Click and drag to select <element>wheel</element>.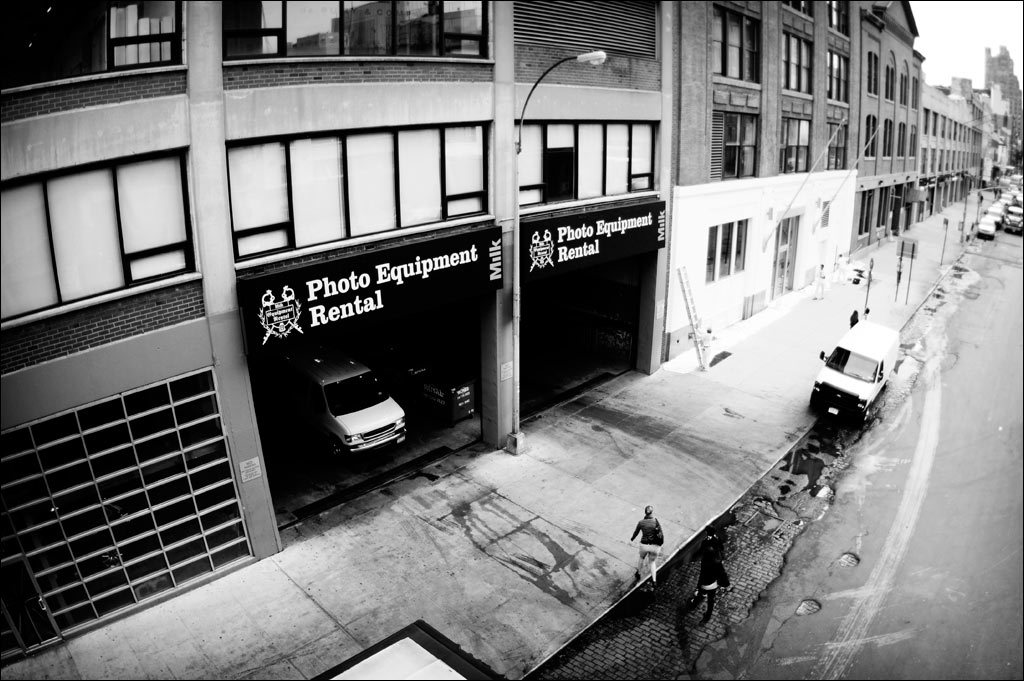
Selection: BBox(328, 435, 344, 459).
